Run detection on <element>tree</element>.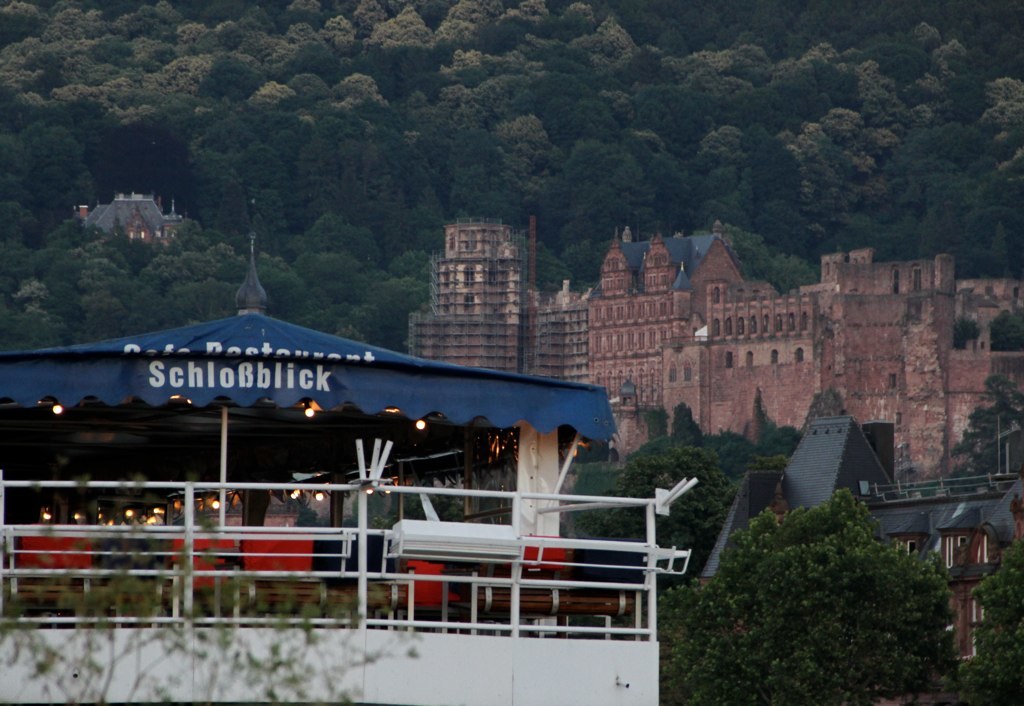
Result: rect(740, 5, 807, 55).
